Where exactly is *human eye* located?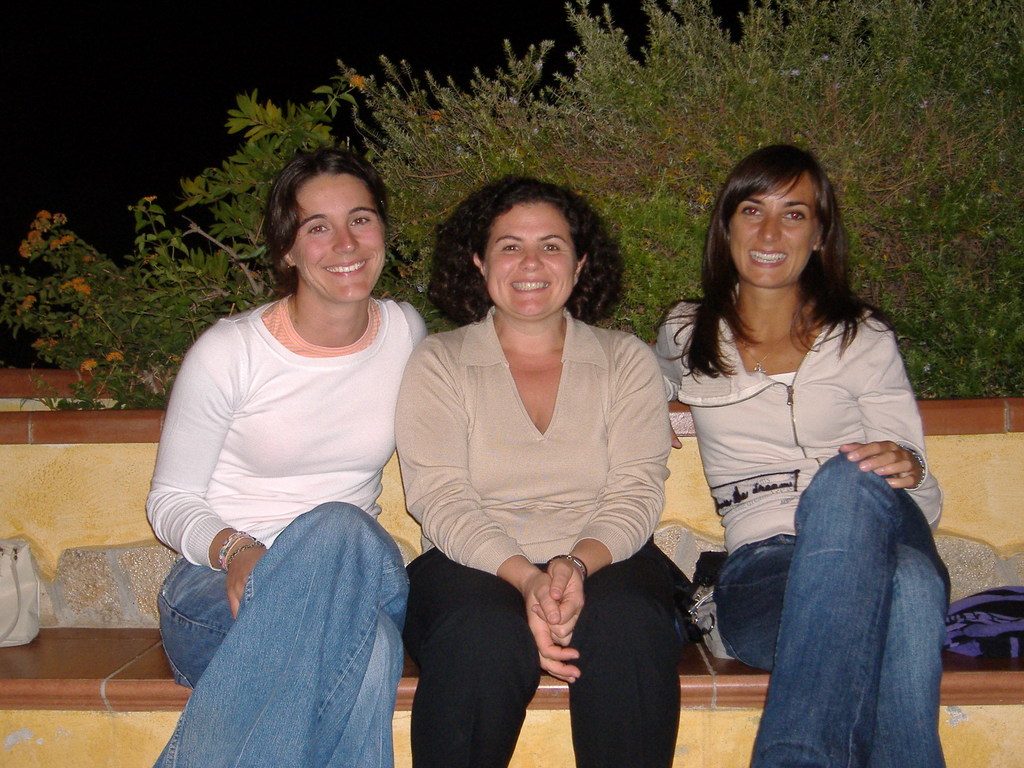
Its bounding box is bbox=[303, 220, 330, 238].
